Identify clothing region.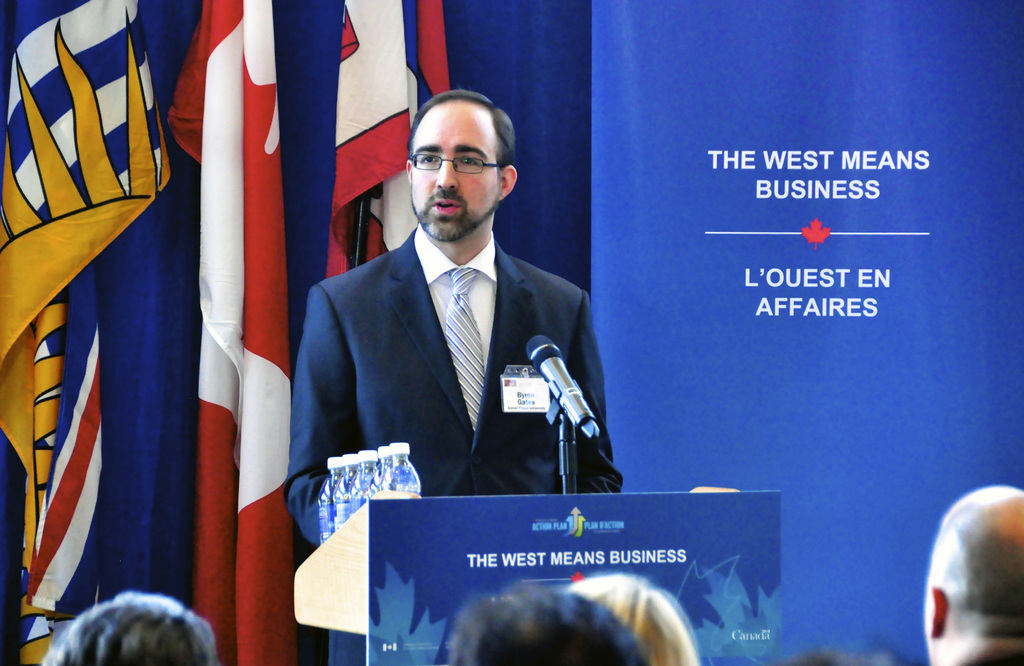
Region: BBox(1, 429, 24, 665).
